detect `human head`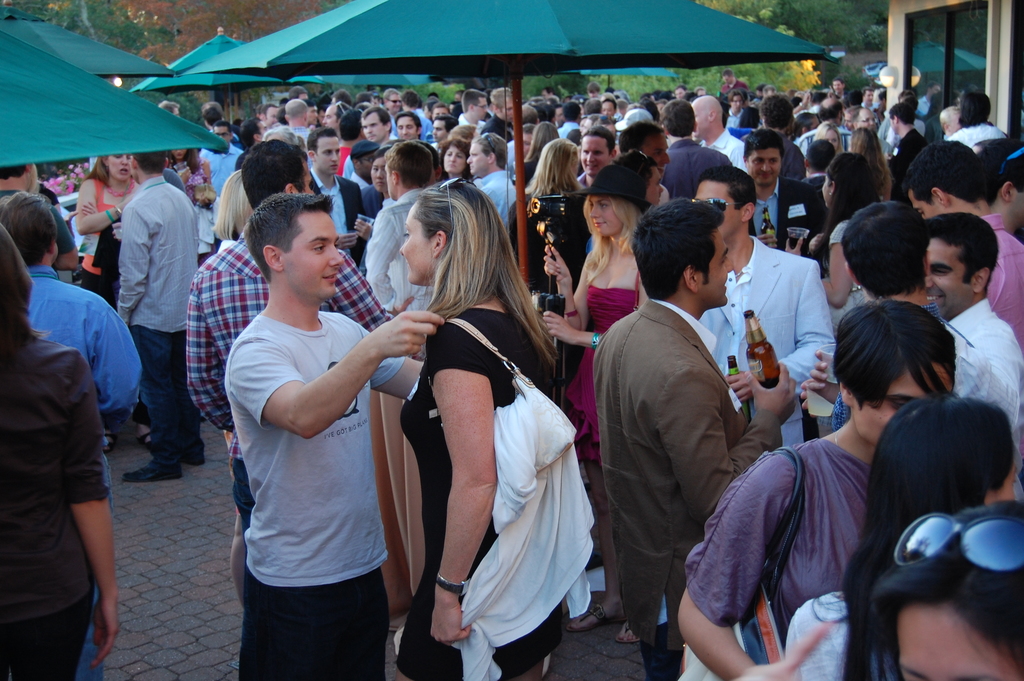
(left=691, top=94, right=724, bottom=139)
